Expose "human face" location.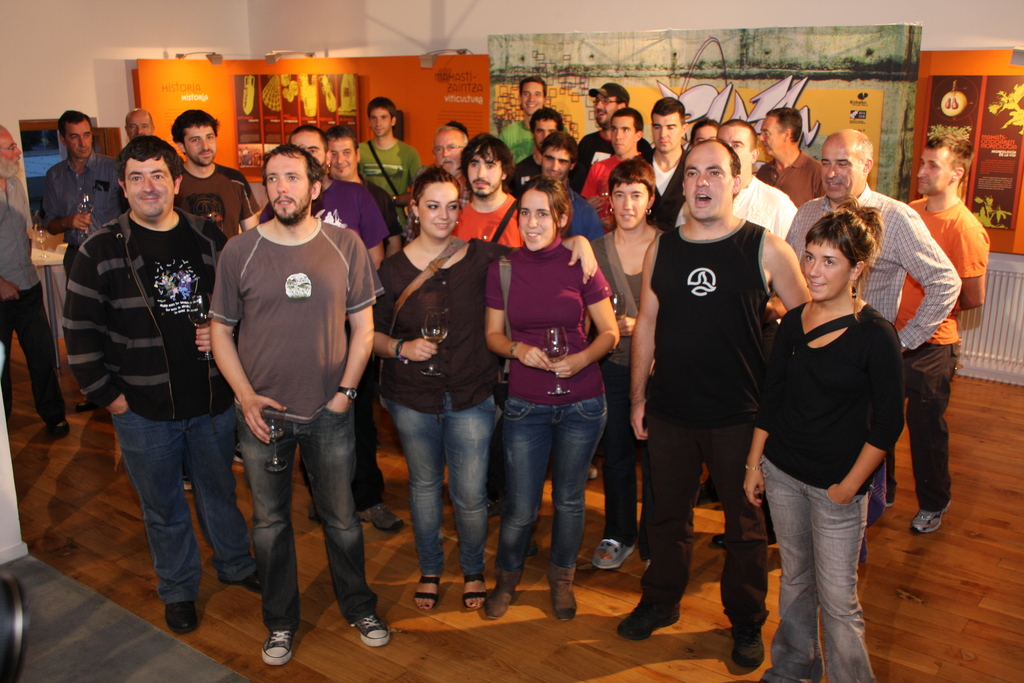
Exposed at select_region(523, 79, 543, 113).
